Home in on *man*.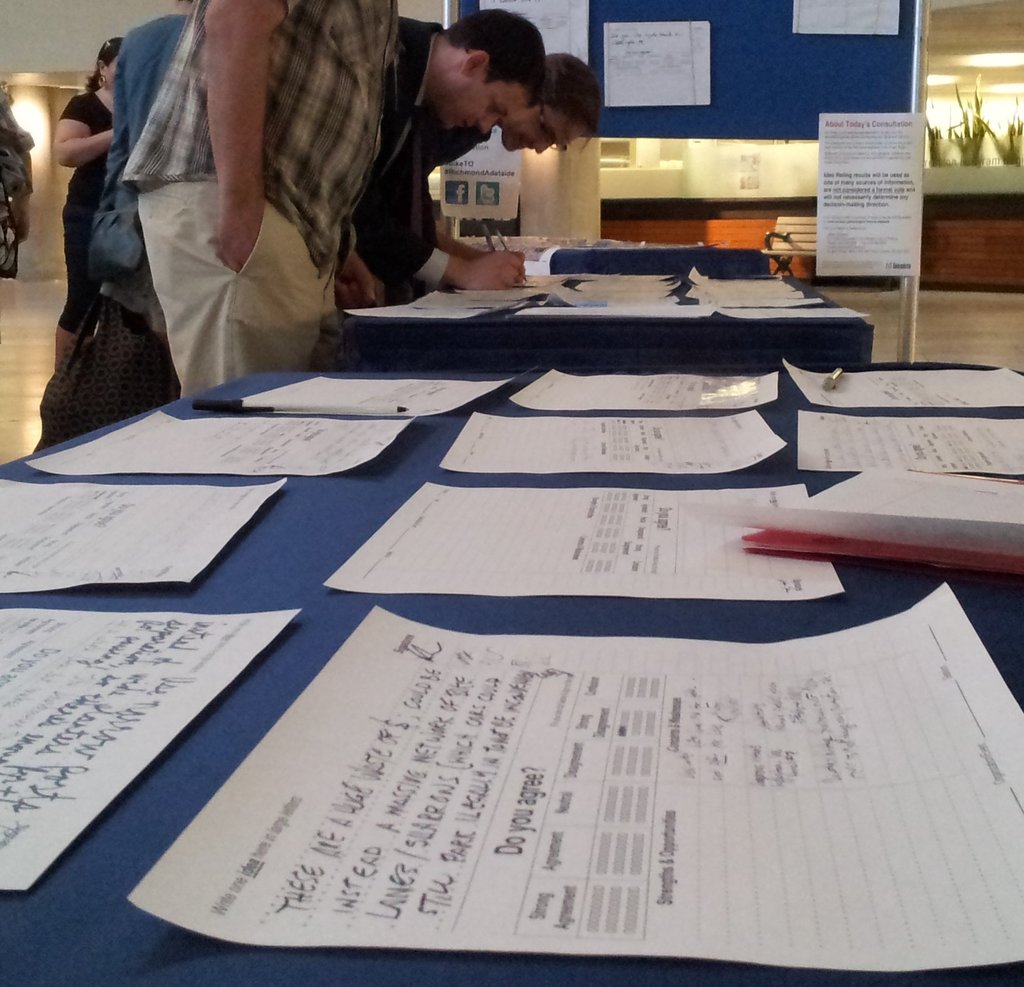
Homed in at <box>123,0,415,394</box>.
